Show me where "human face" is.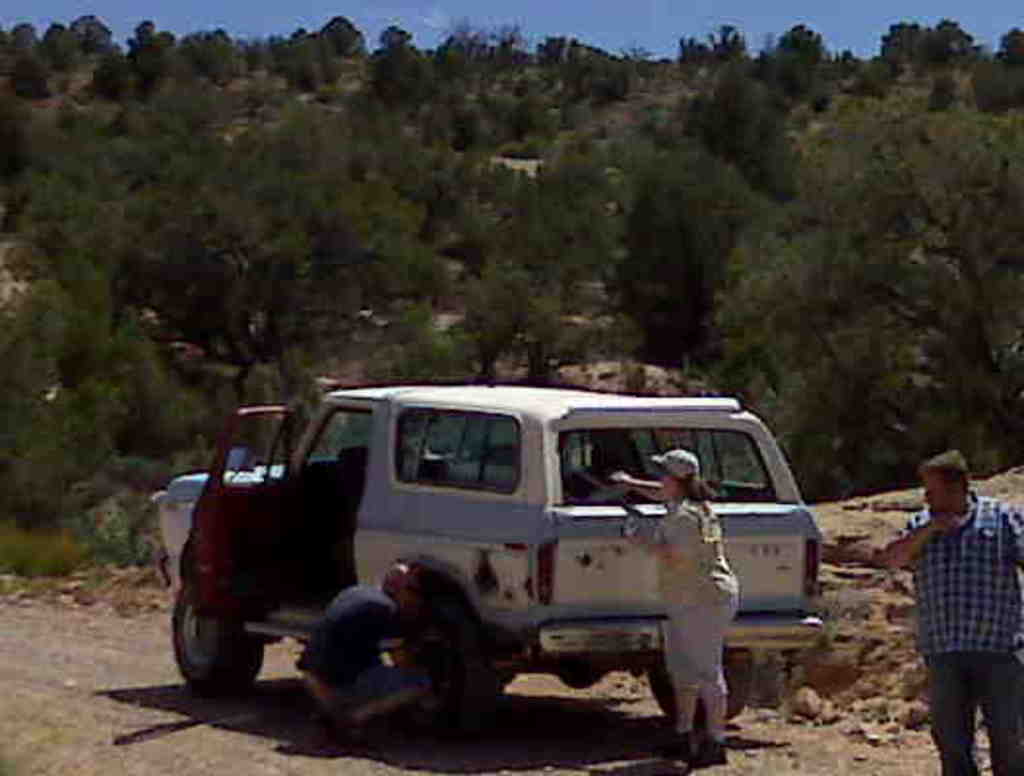
"human face" is at locate(915, 475, 958, 510).
